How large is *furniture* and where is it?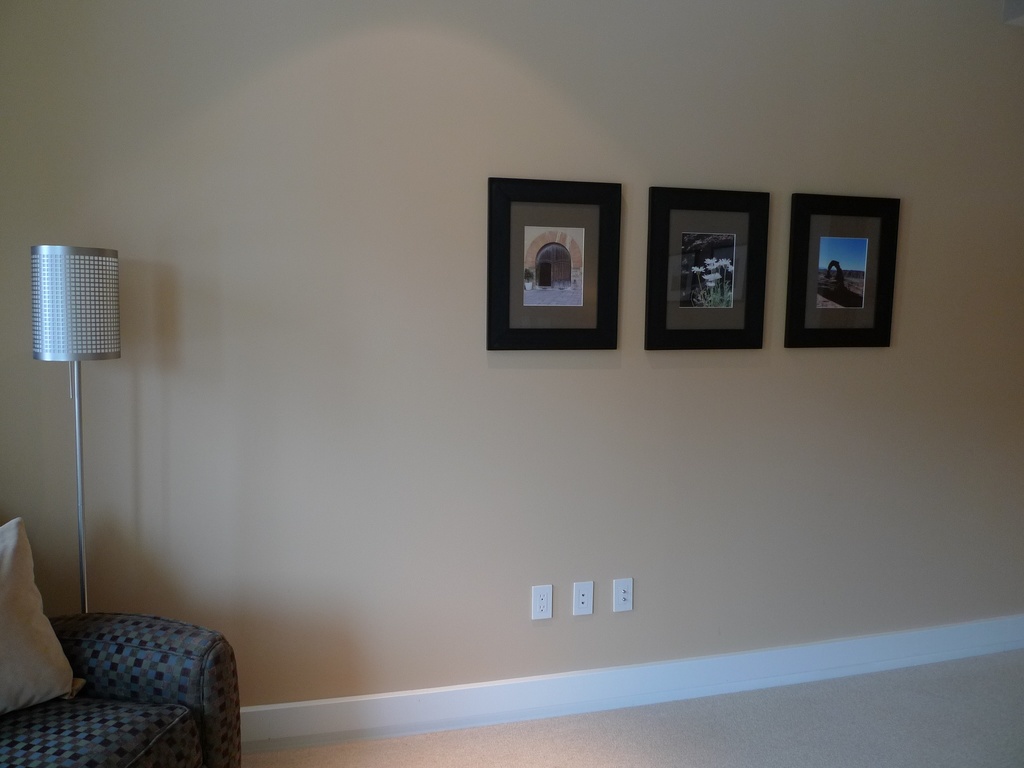
Bounding box: pyautogui.locateOnScreen(0, 609, 243, 767).
